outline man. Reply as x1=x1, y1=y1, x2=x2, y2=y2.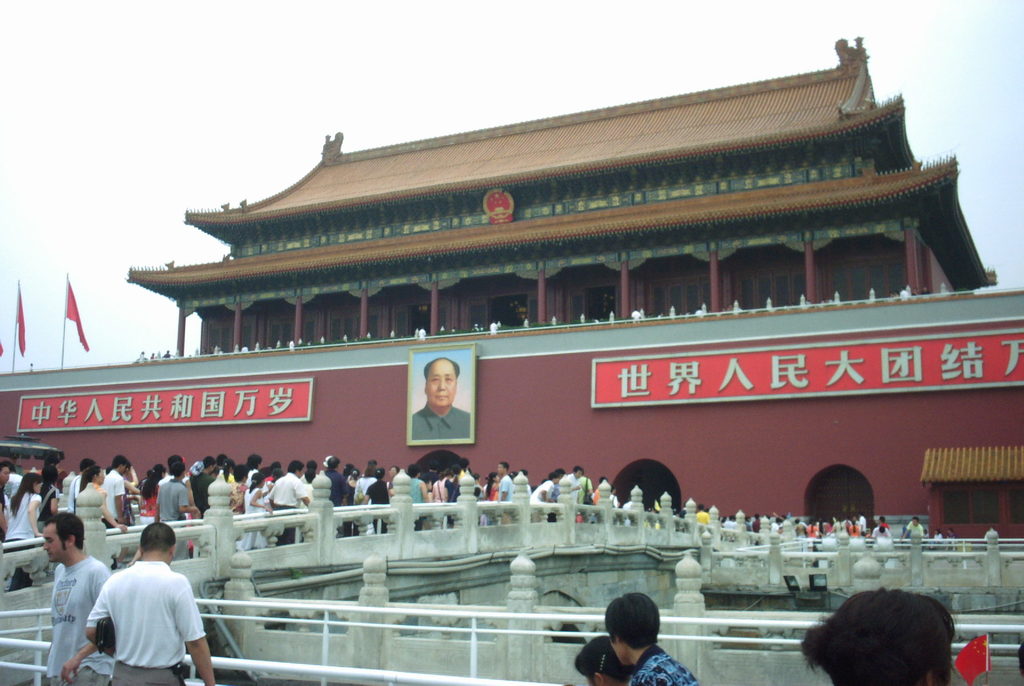
x1=627, y1=588, x2=692, y2=685.
